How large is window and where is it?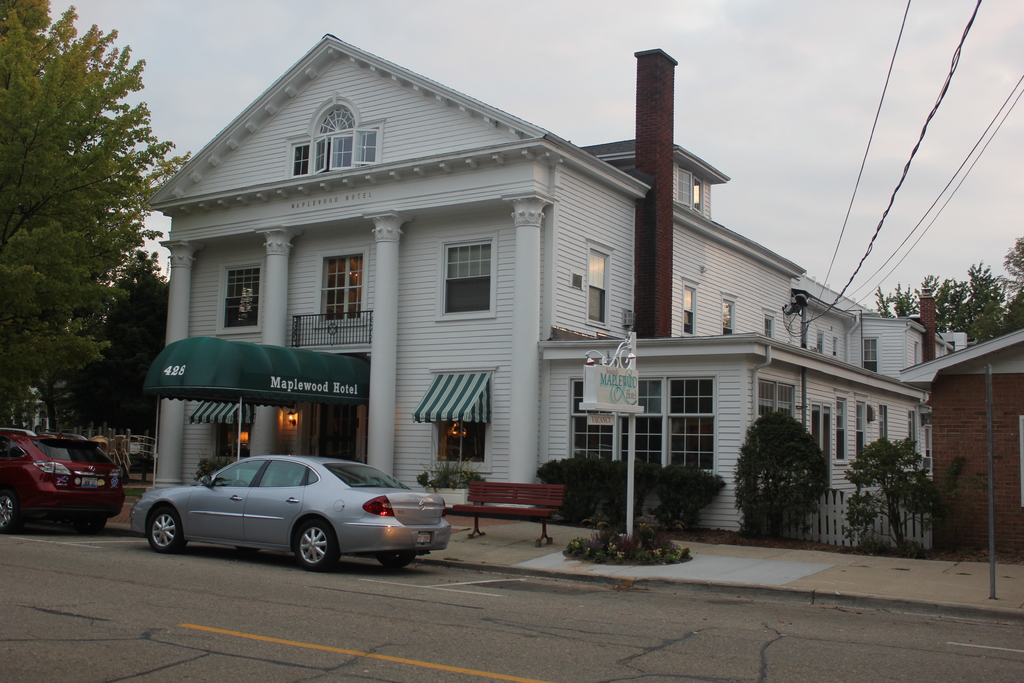
Bounding box: region(444, 233, 505, 308).
